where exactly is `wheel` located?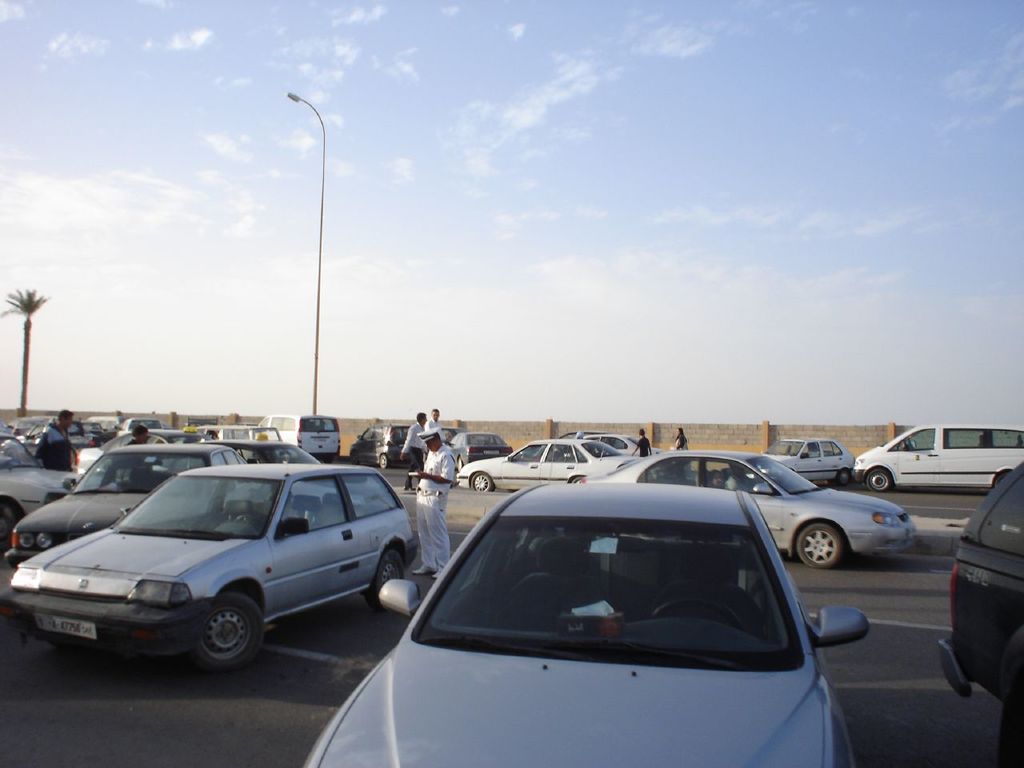
Its bounding box is 473,472,496,490.
